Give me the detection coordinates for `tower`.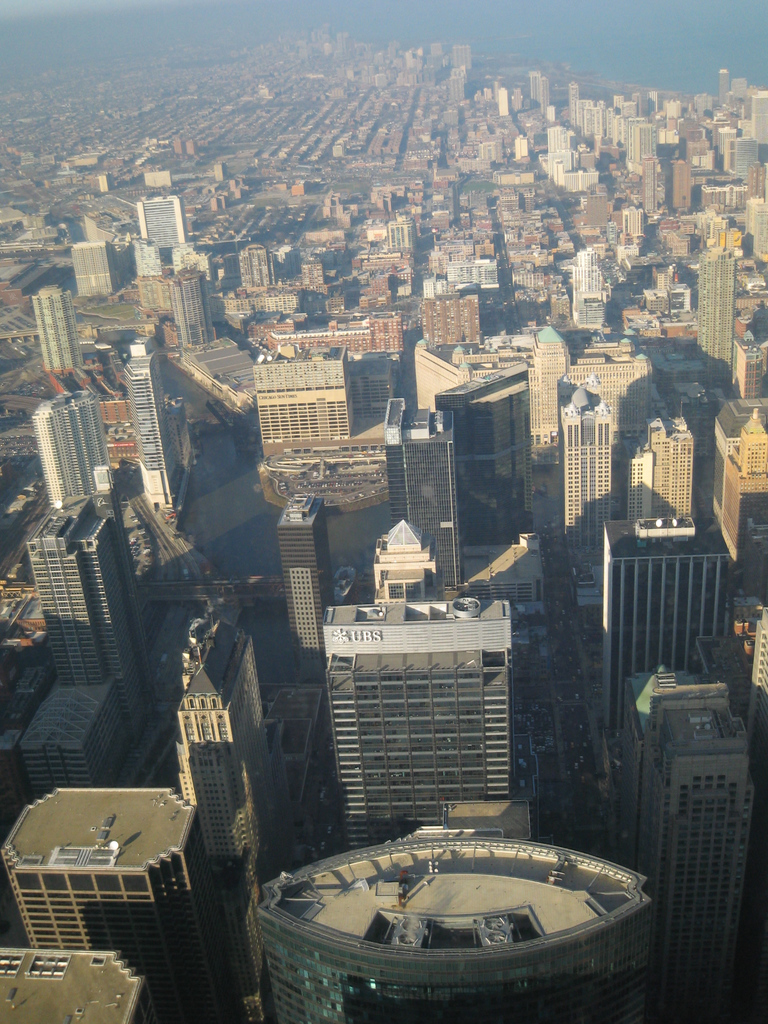
(135,190,177,243).
